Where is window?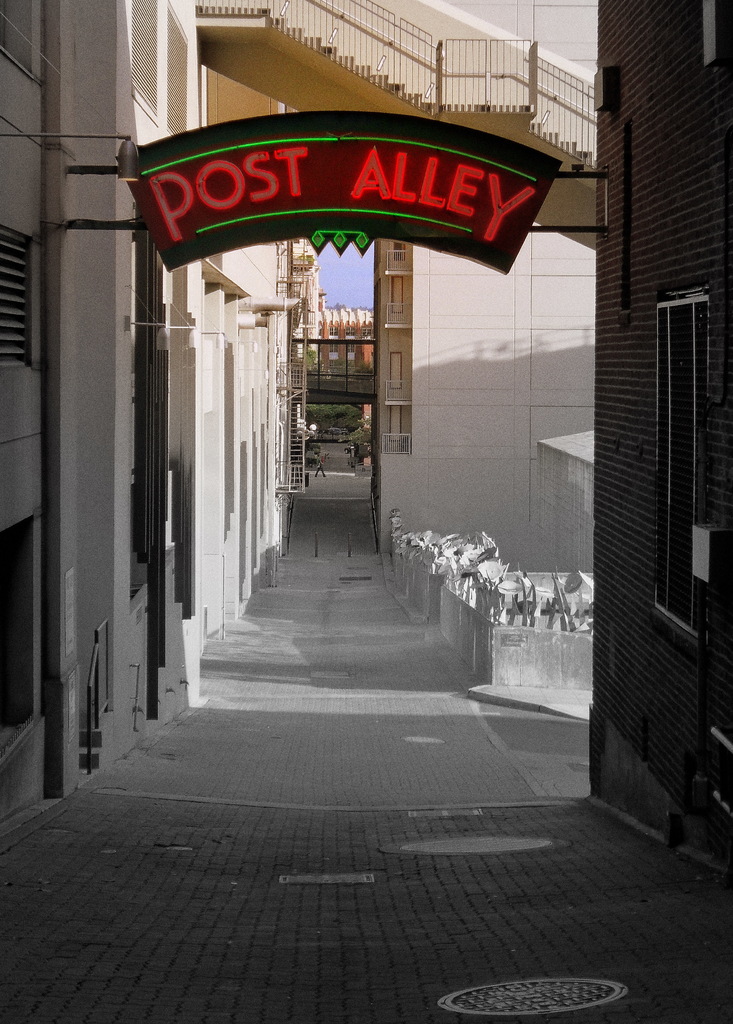
{"x1": 651, "y1": 289, "x2": 709, "y2": 643}.
